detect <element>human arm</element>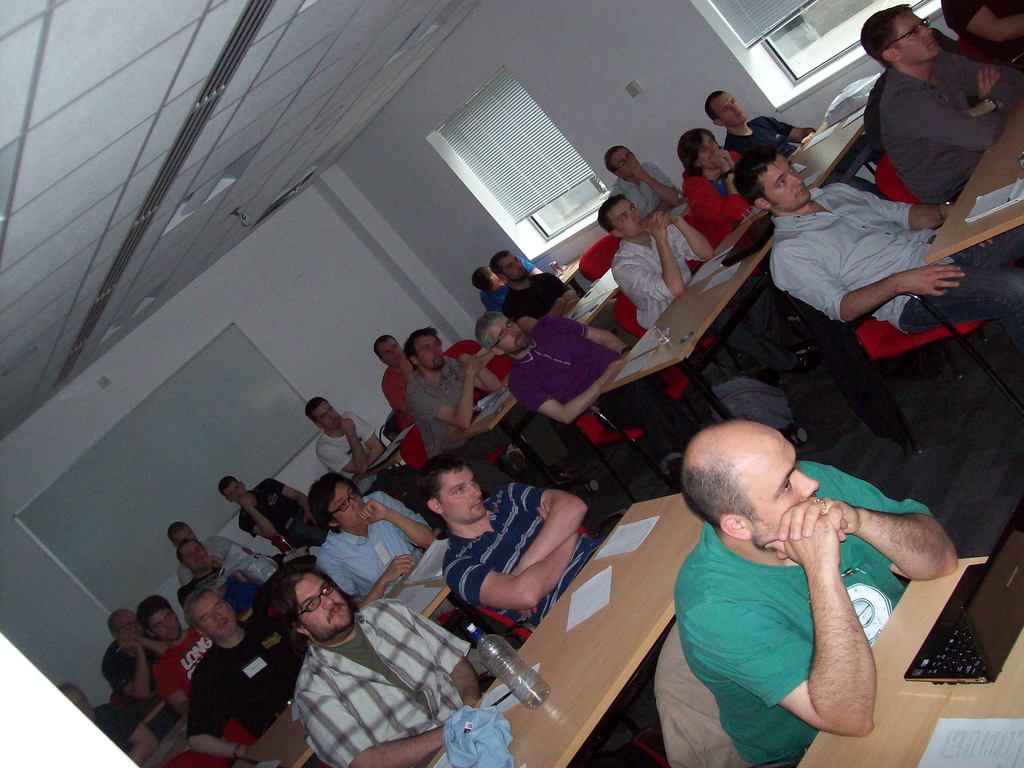
detection(774, 465, 957, 584)
